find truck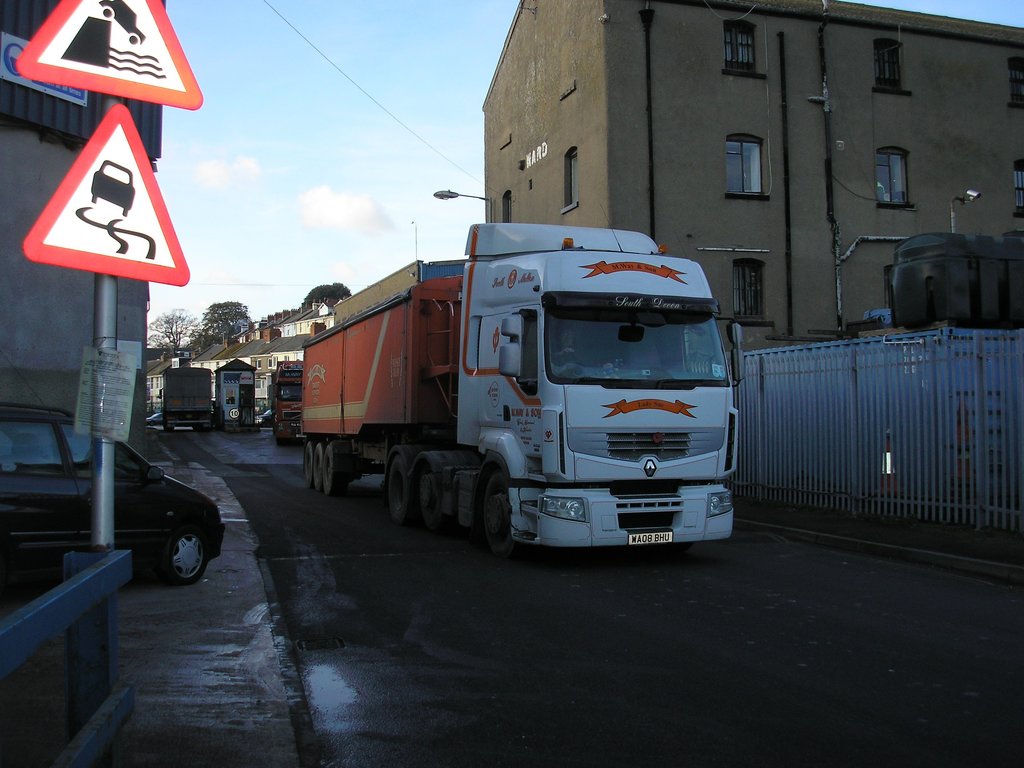
crop(156, 367, 216, 434)
